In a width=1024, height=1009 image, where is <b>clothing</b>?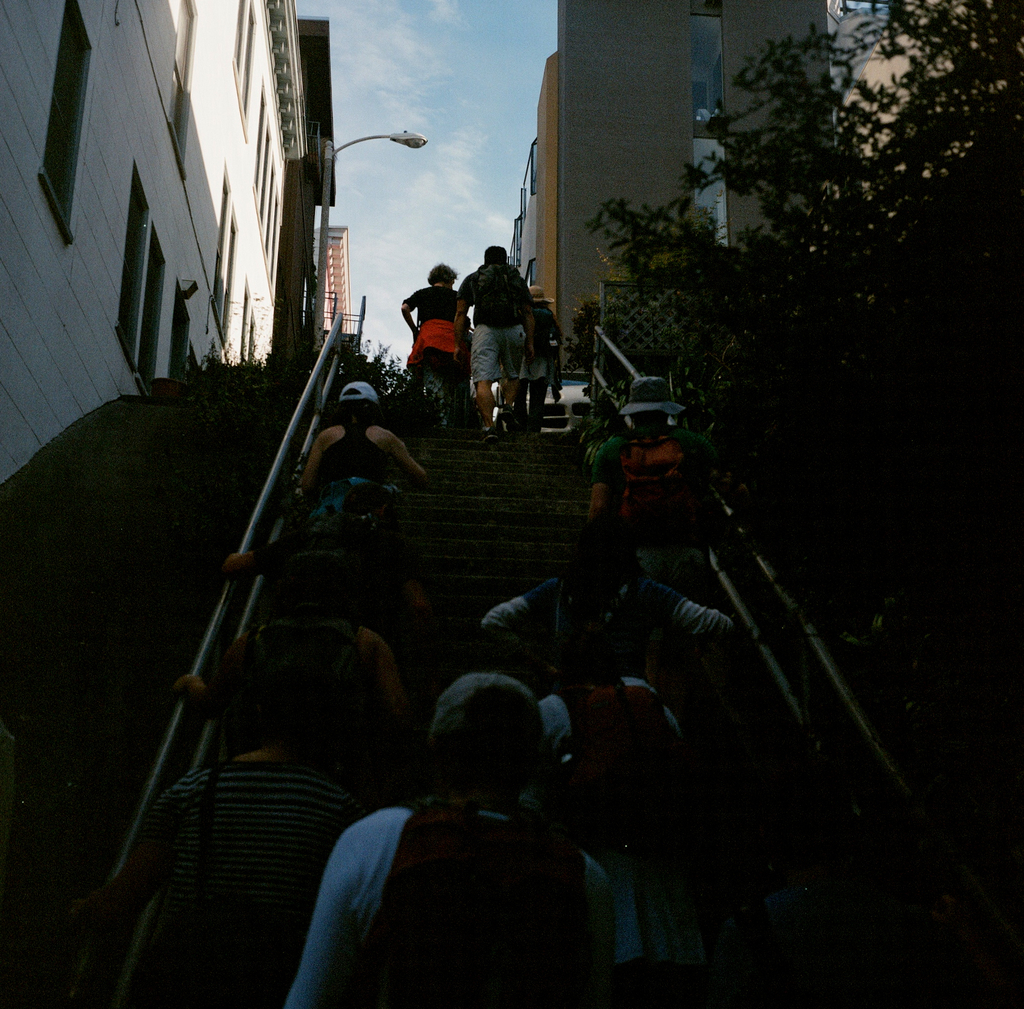
(left=470, top=571, right=748, bottom=693).
